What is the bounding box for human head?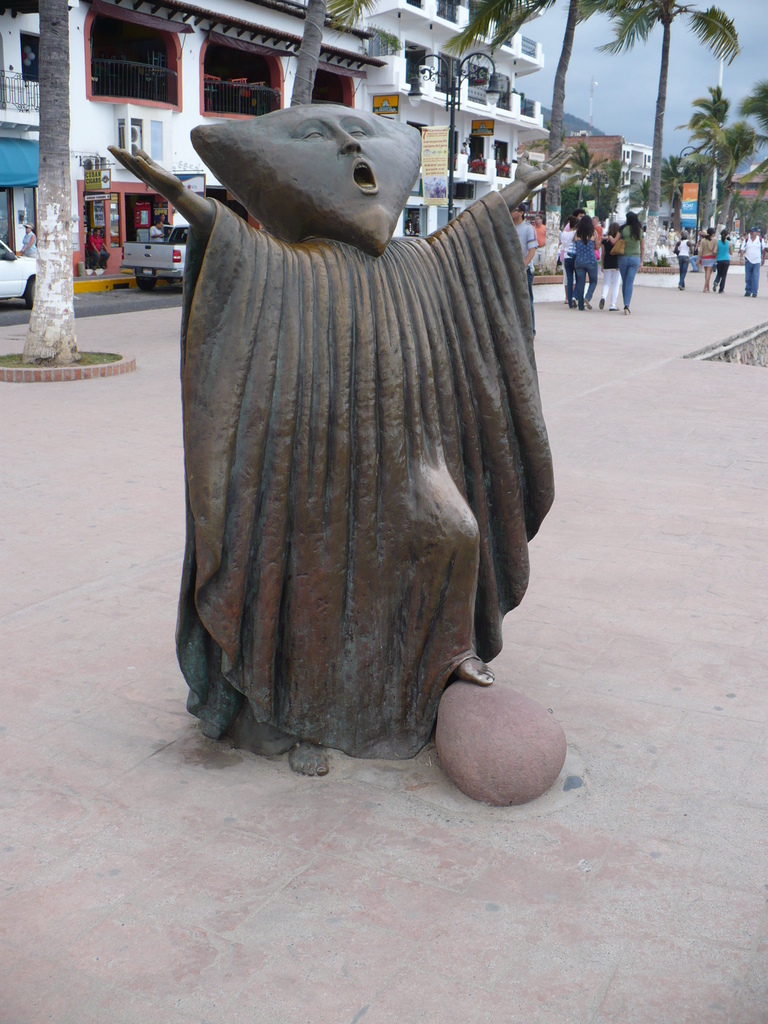
x1=627 y1=212 x2=639 y2=225.
